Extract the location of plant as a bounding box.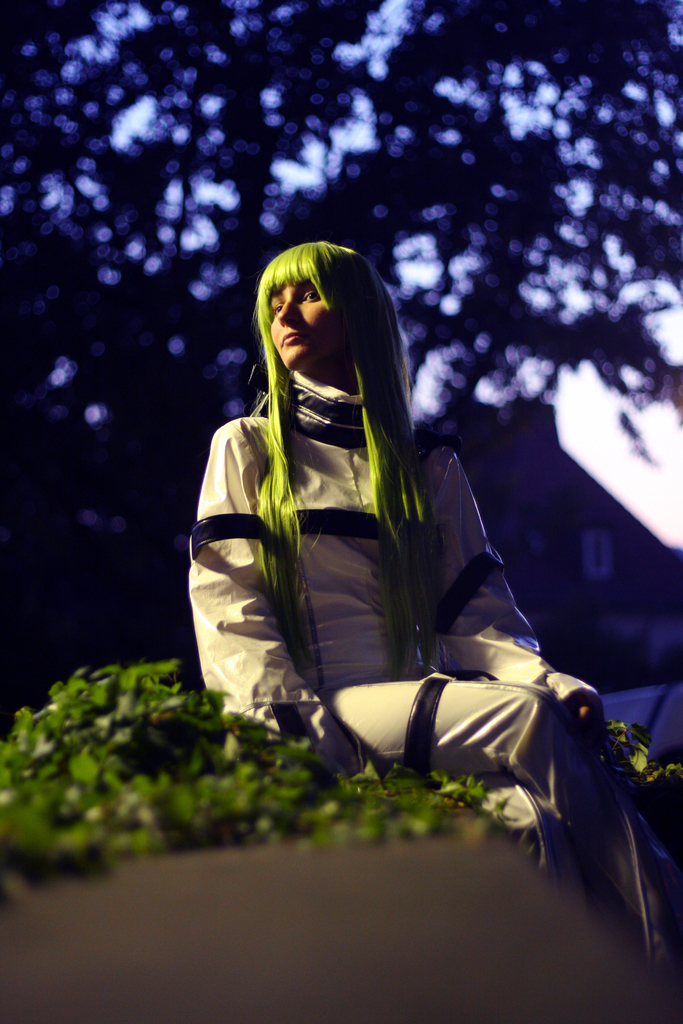
0,659,501,853.
